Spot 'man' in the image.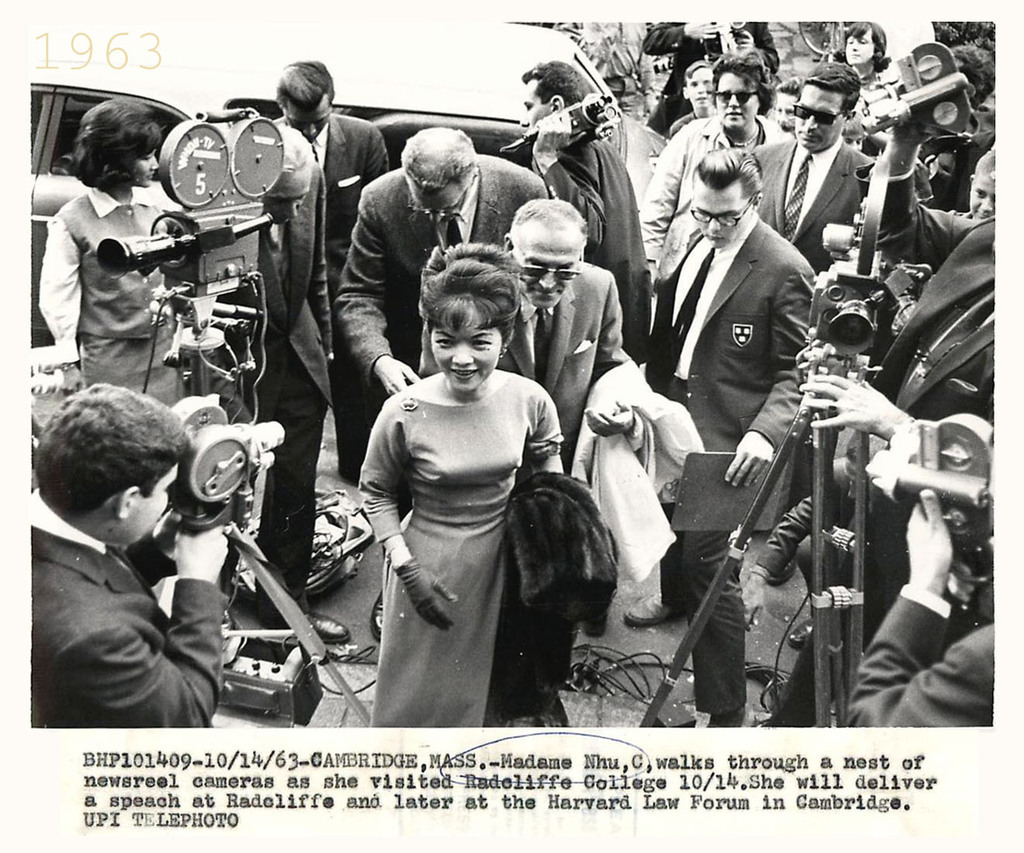
'man' found at detection(227, 118, 342, 645).
